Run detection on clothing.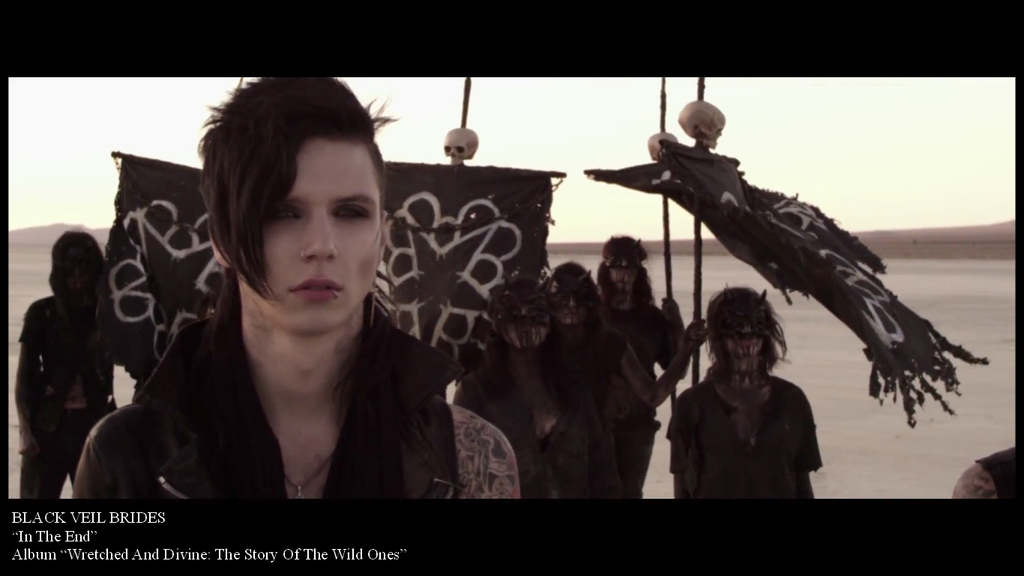
Result: 19 289 113 499.
